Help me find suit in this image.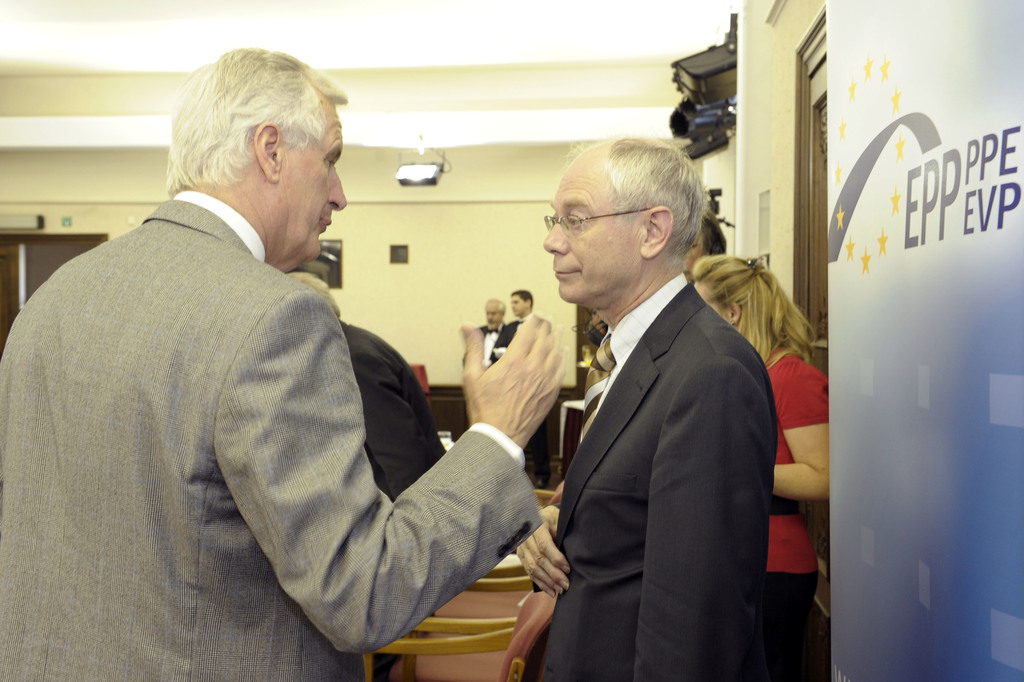
Found it: bbox(463, 323, 503, 428).
